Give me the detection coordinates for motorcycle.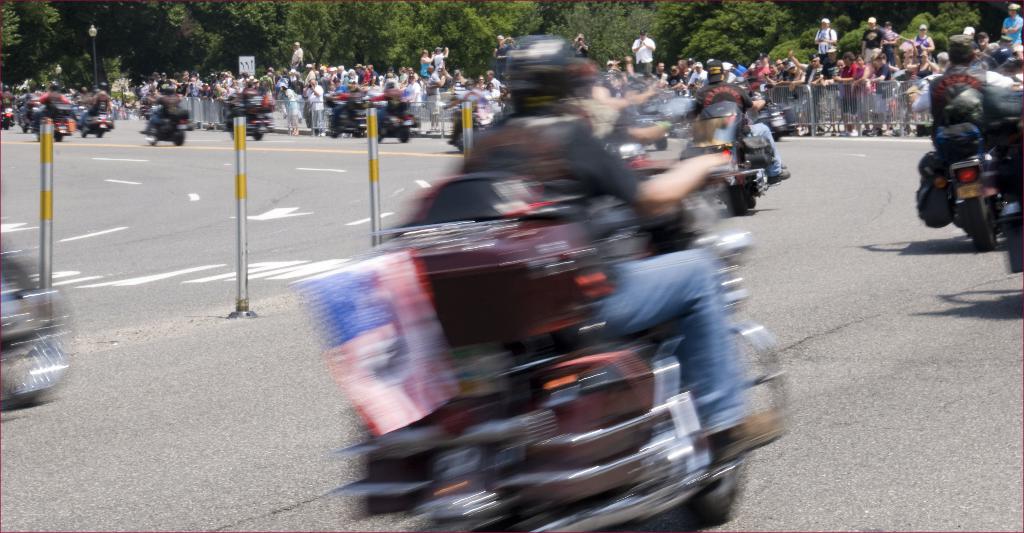
BBox(345, 172, 803, 532).
